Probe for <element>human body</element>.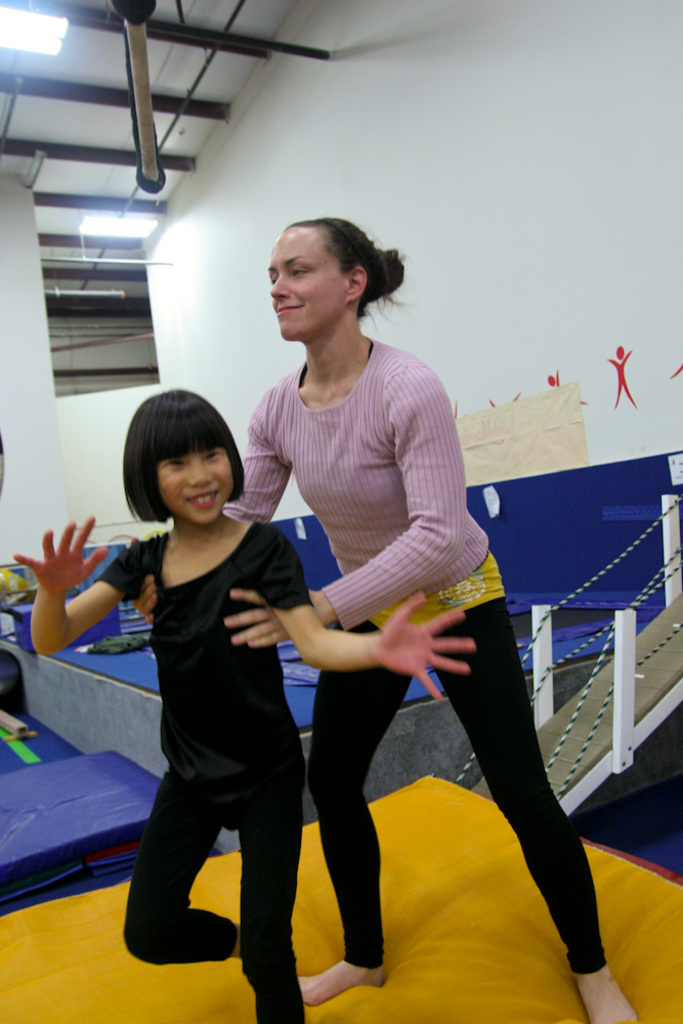
Probe result: (x1=17, y1=391, x2=472, y2=1023).
